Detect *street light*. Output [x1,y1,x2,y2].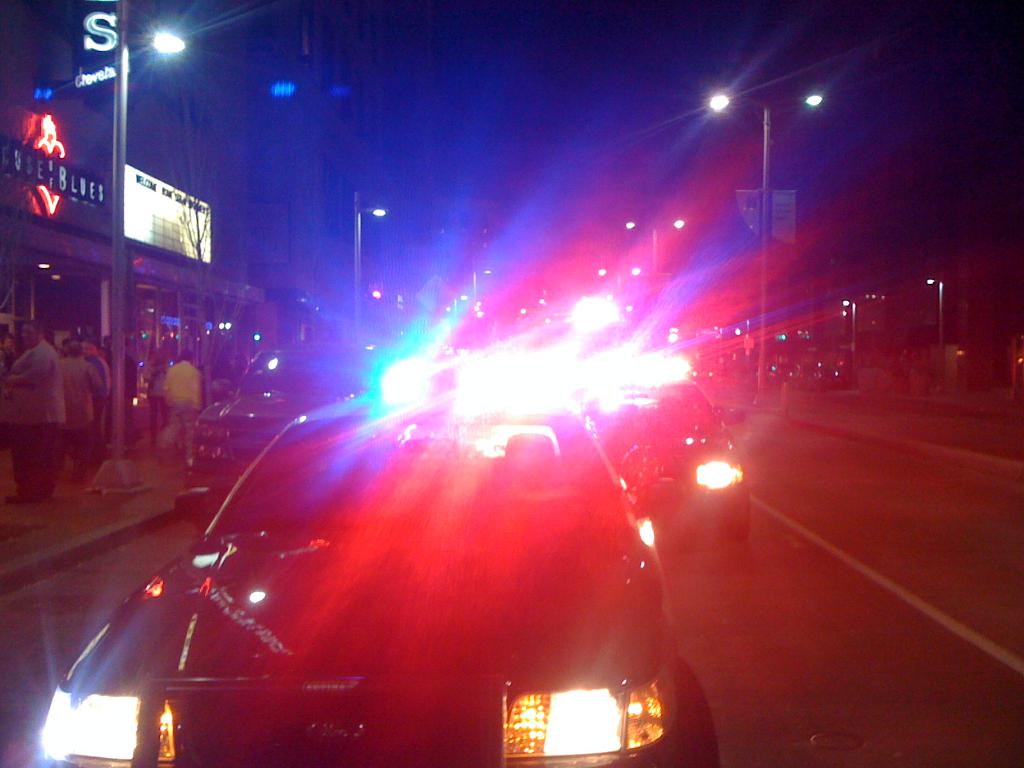
[628,214,689,293].
